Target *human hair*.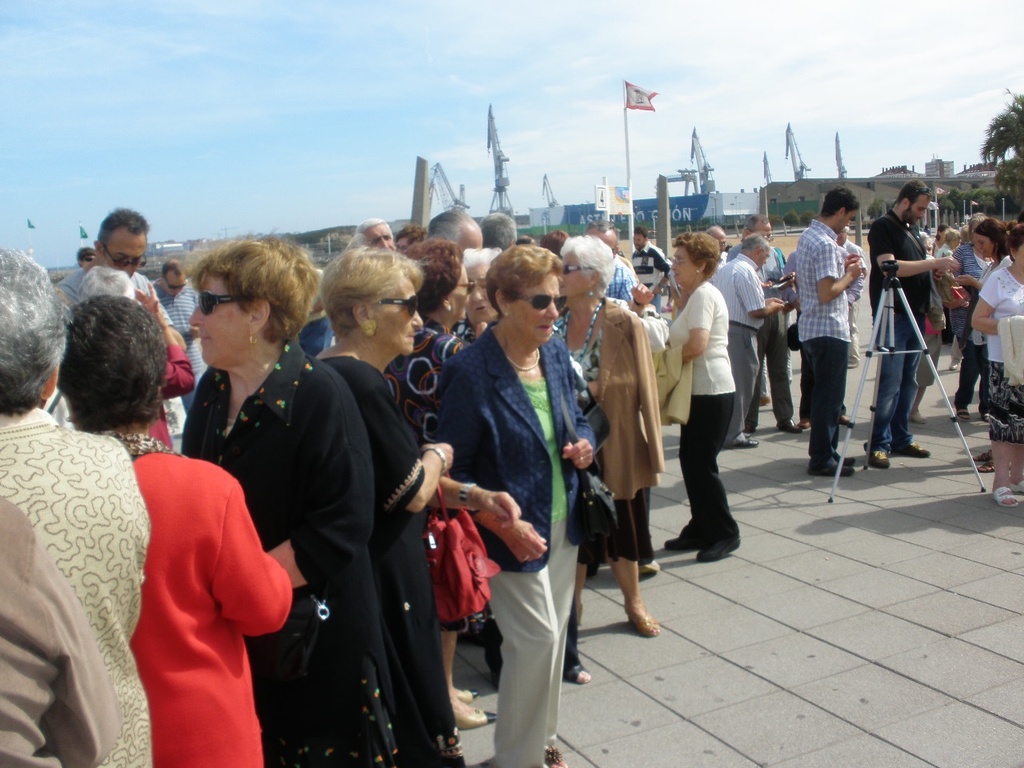
Target region: [left=894, top=180, right=936, bottom=212].
